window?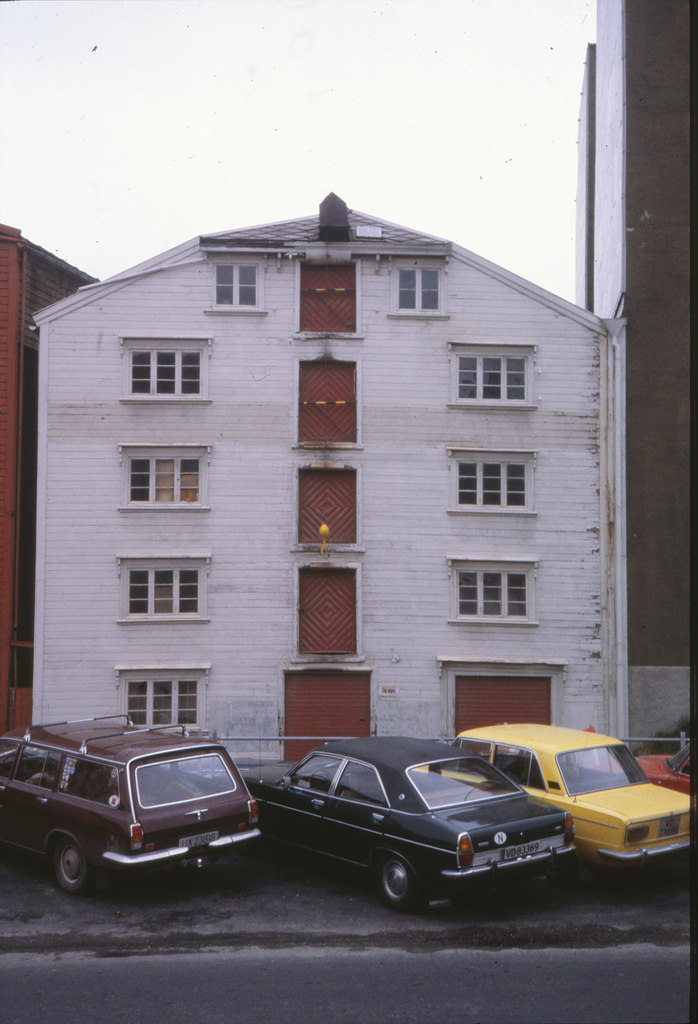
210/266/261/312
